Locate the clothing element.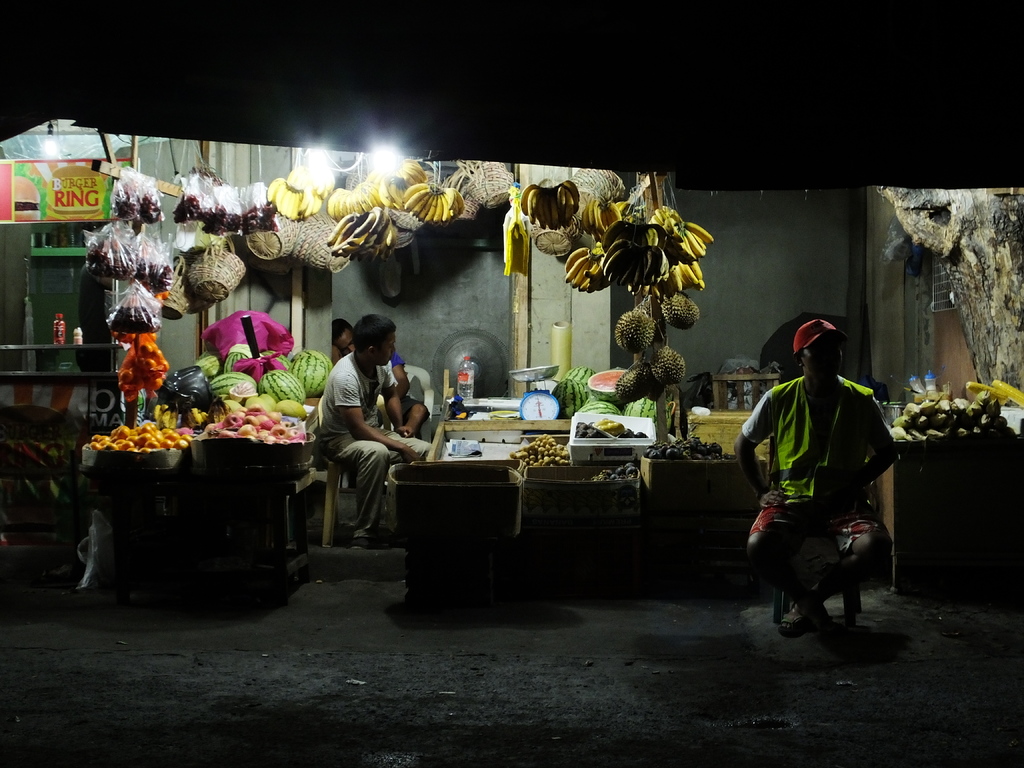
Element bbox: region(379, 350, 429, 433).
